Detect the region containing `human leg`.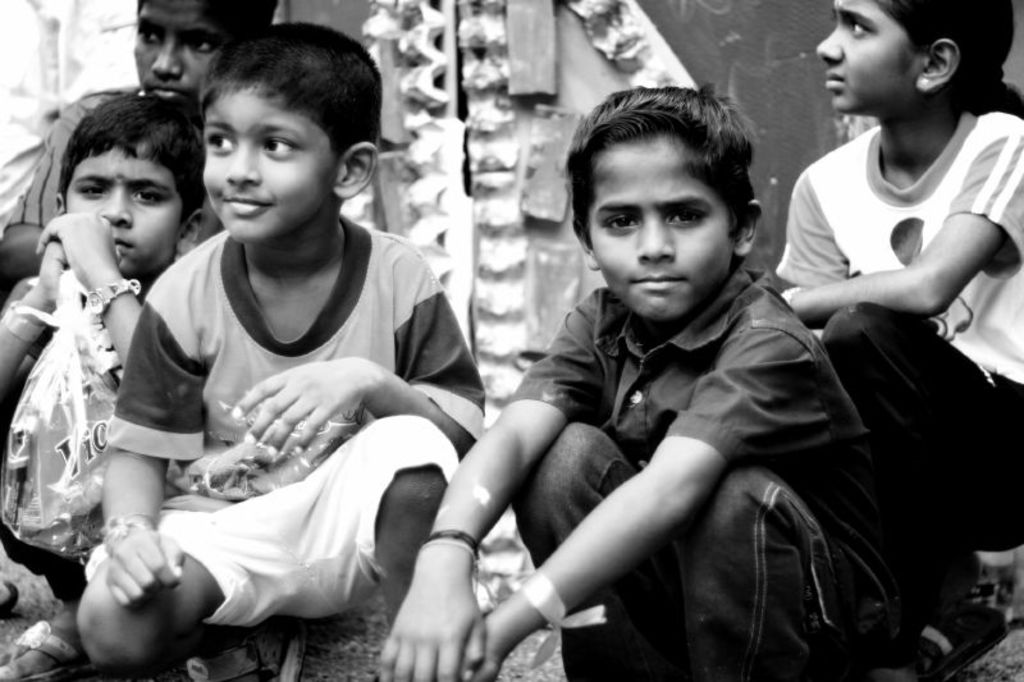
(815,299,1023,679).
